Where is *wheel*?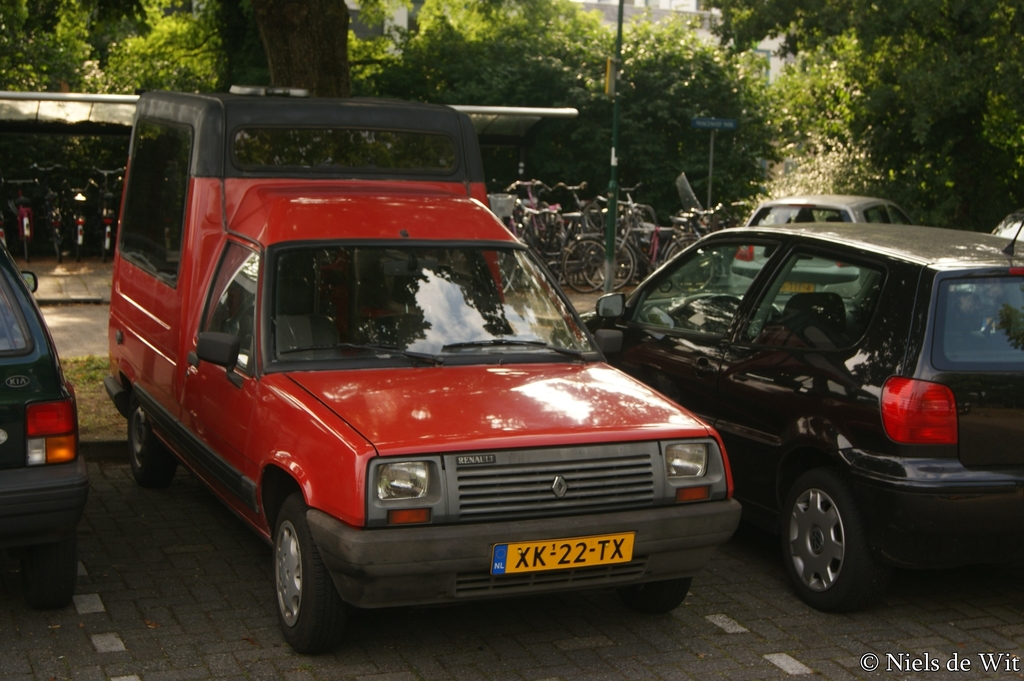
256,513,337,645.
